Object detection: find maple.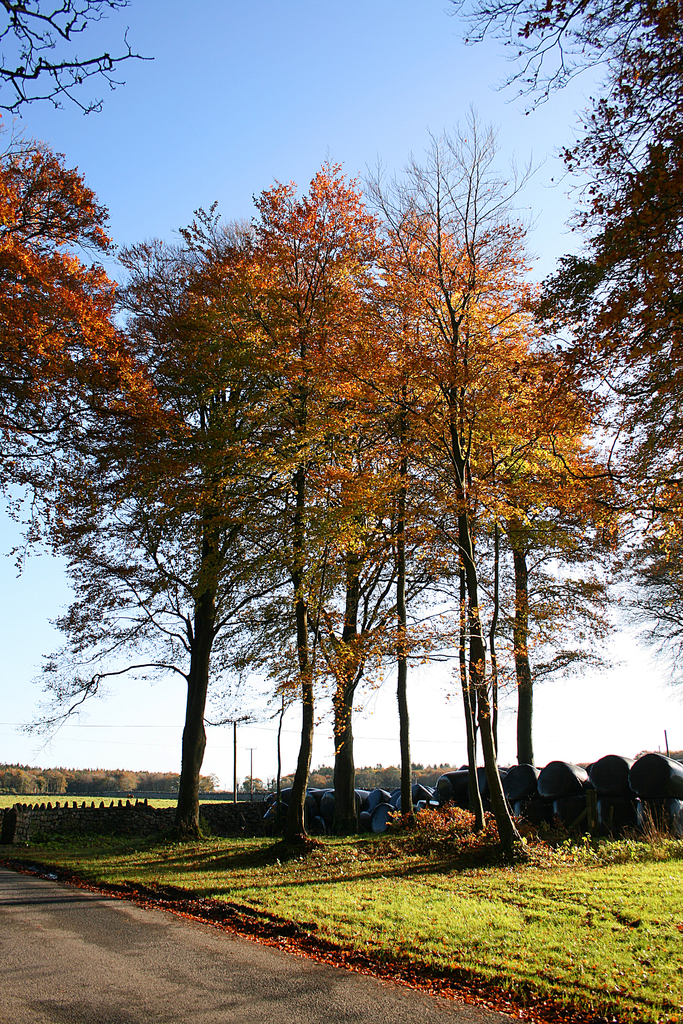
select_region(419, 111, 538, 850).
